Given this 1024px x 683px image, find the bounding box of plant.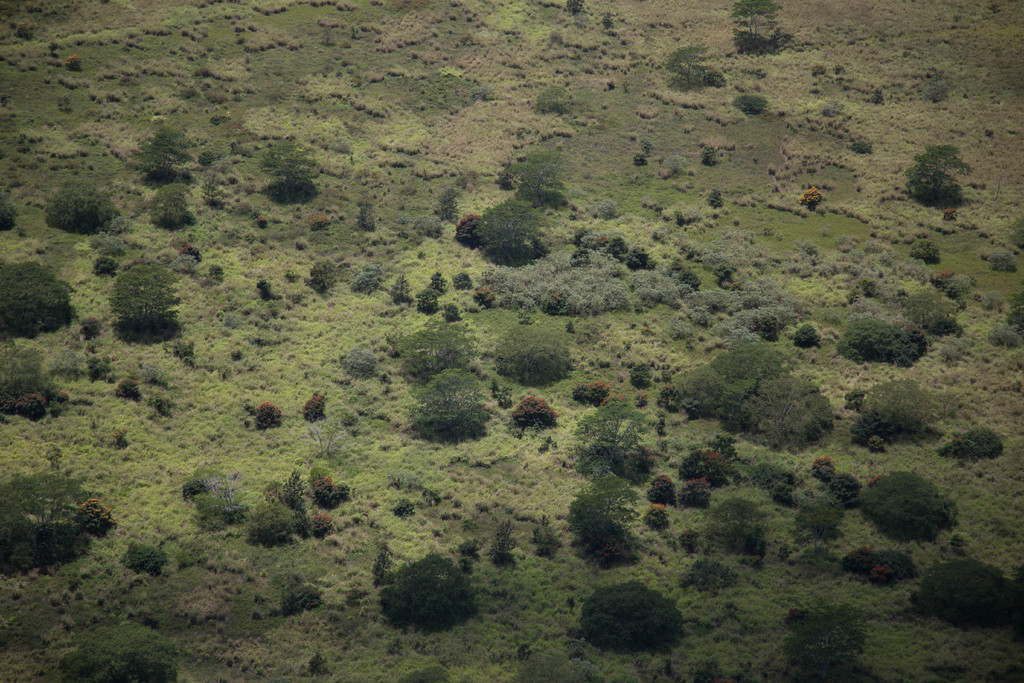
crop(496, 315, 582, 392).
